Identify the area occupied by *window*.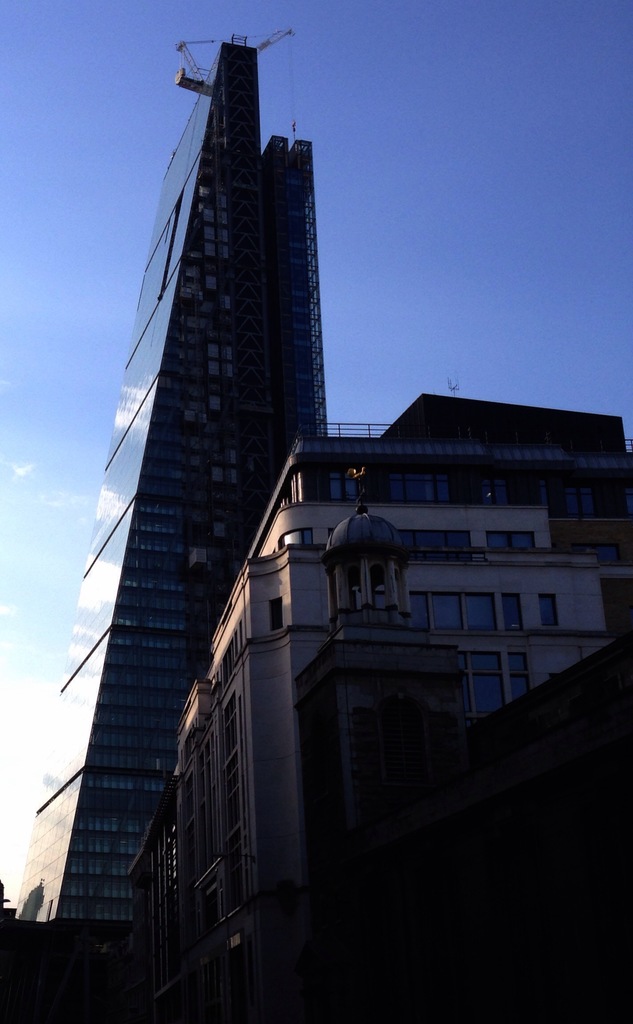
Area: 503/593/524/630.
